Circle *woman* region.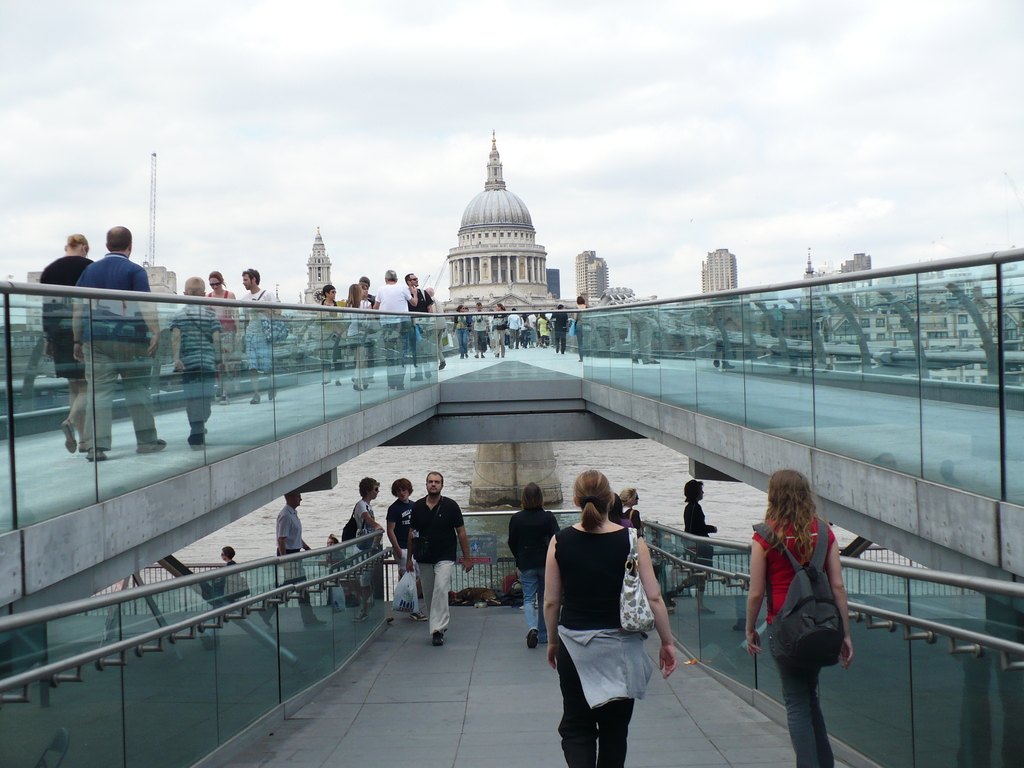
Region: region(449, 308, 470, 356).
